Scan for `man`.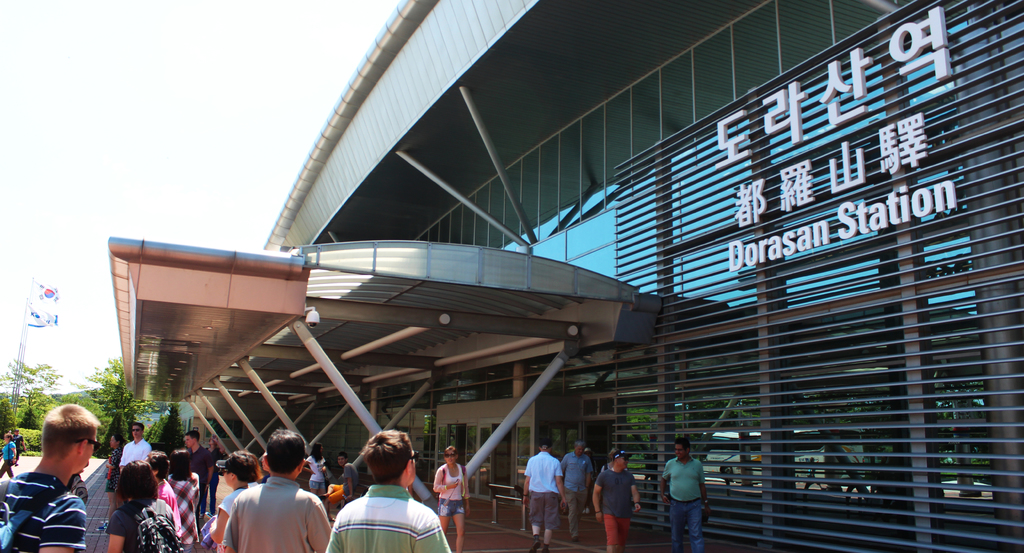
Scan result: bbox(582, 445, 593, 516).
